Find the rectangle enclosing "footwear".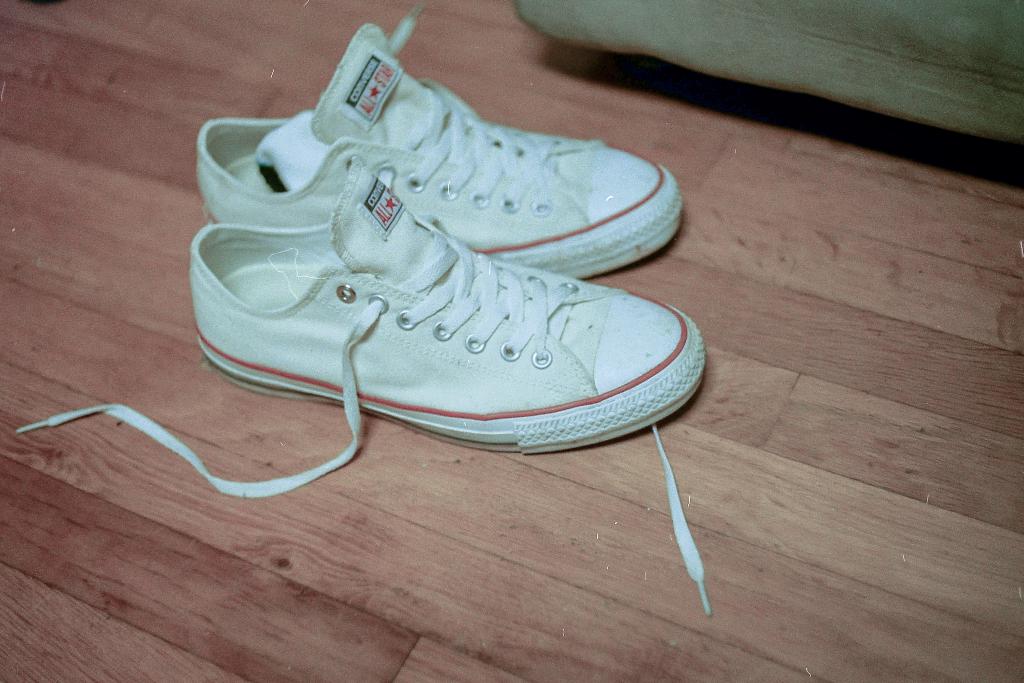
<box>17,163,706,629</box>.
